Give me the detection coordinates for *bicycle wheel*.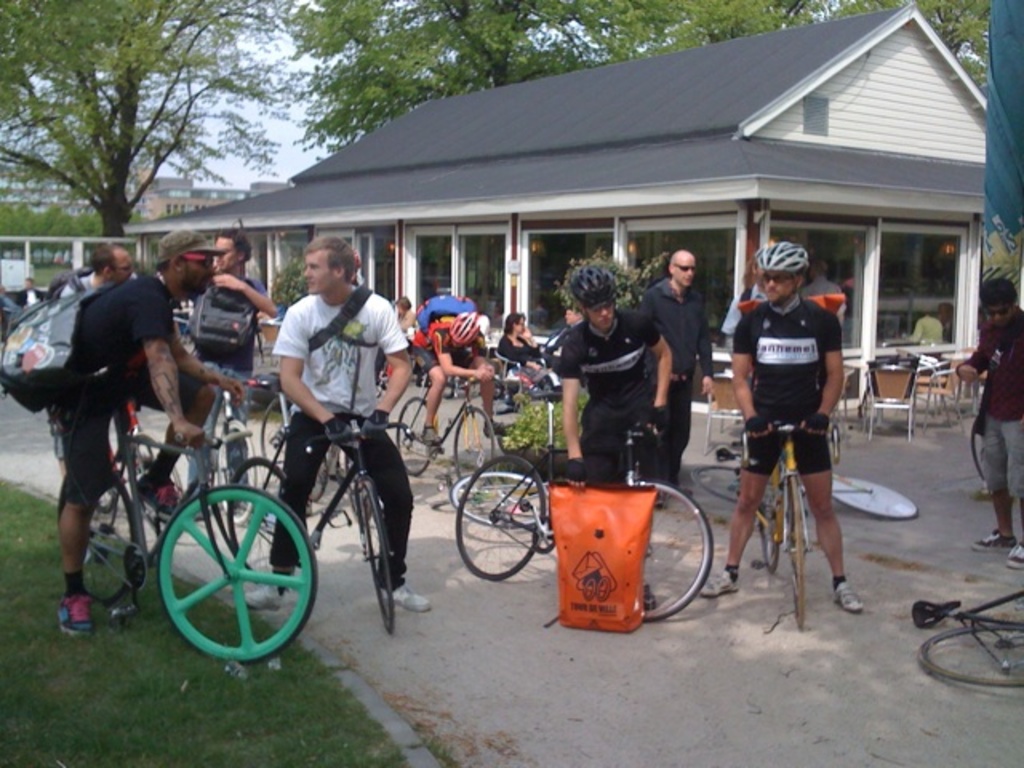
258:395:296:475.
